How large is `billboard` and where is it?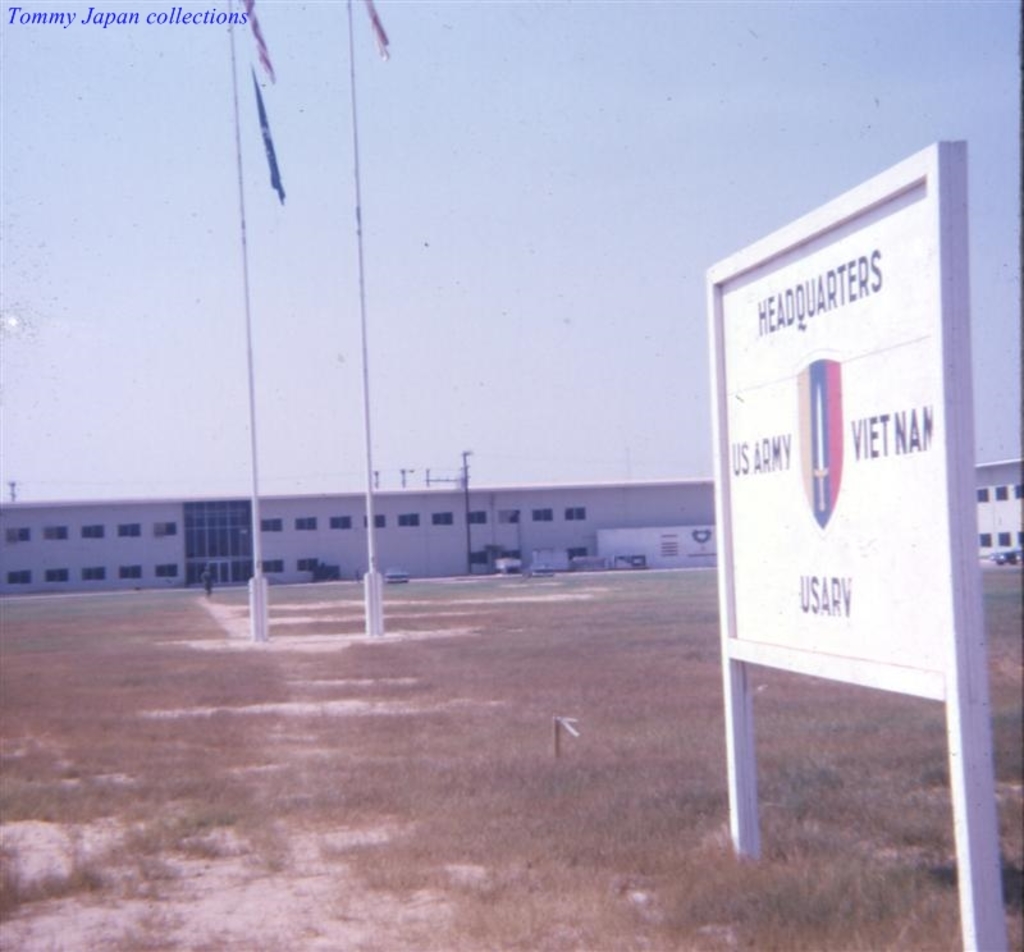
Bounding box: left=709, top=151, right=996, bottom=747.
